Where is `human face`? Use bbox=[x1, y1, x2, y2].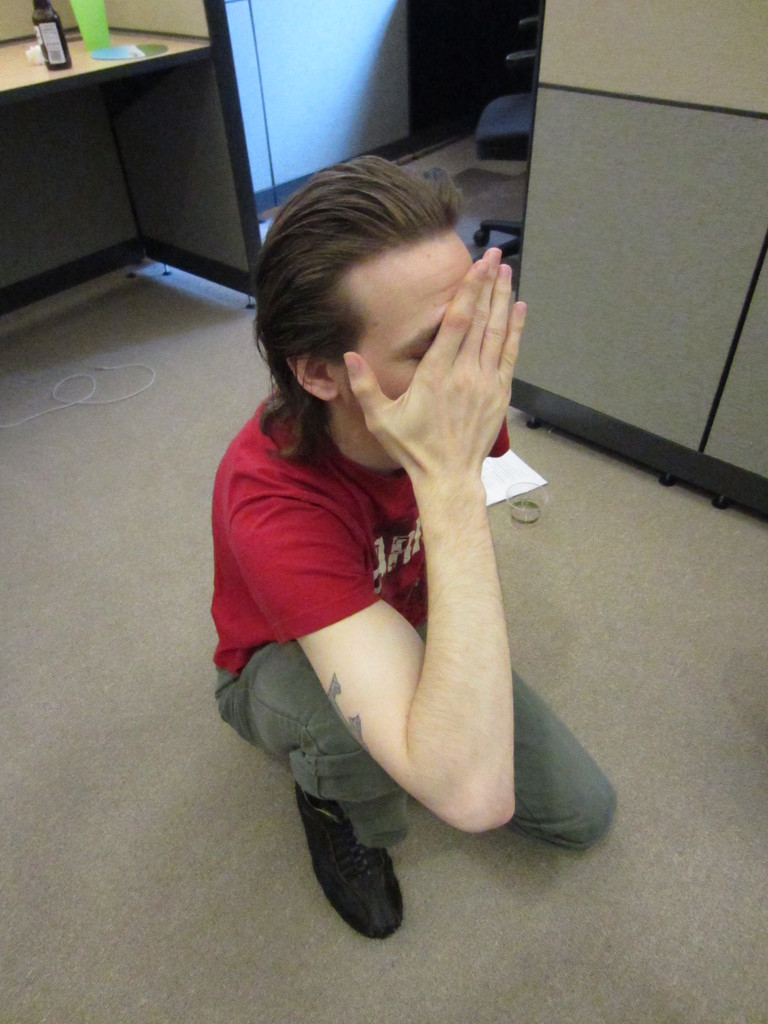
bbox=[335, 230, 472, 414].
